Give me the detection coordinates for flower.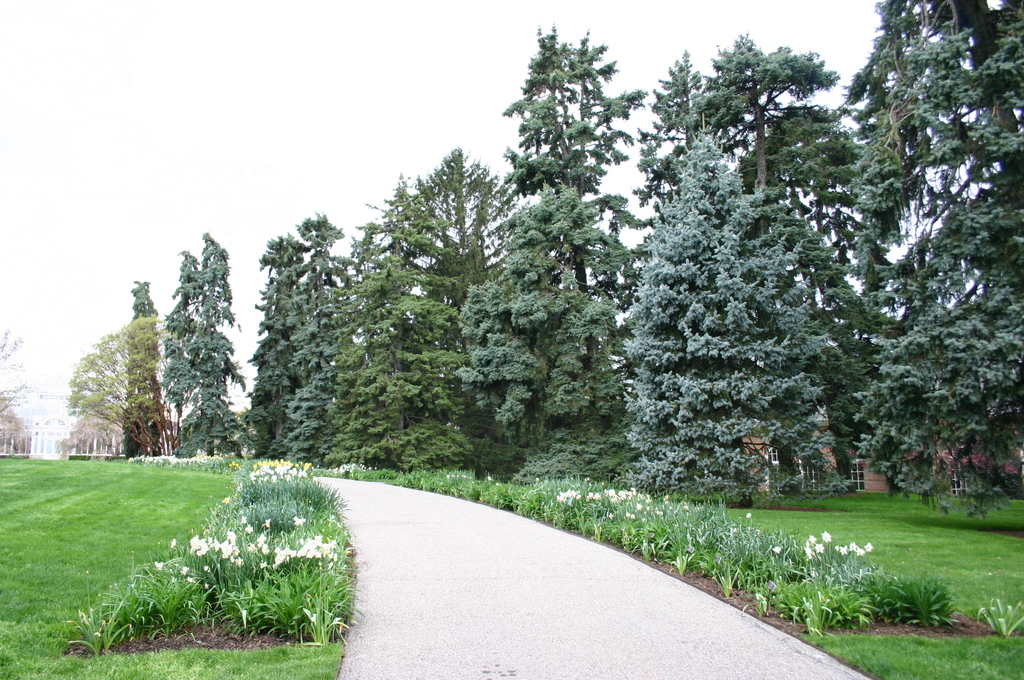
821, 526, 834, 544.
